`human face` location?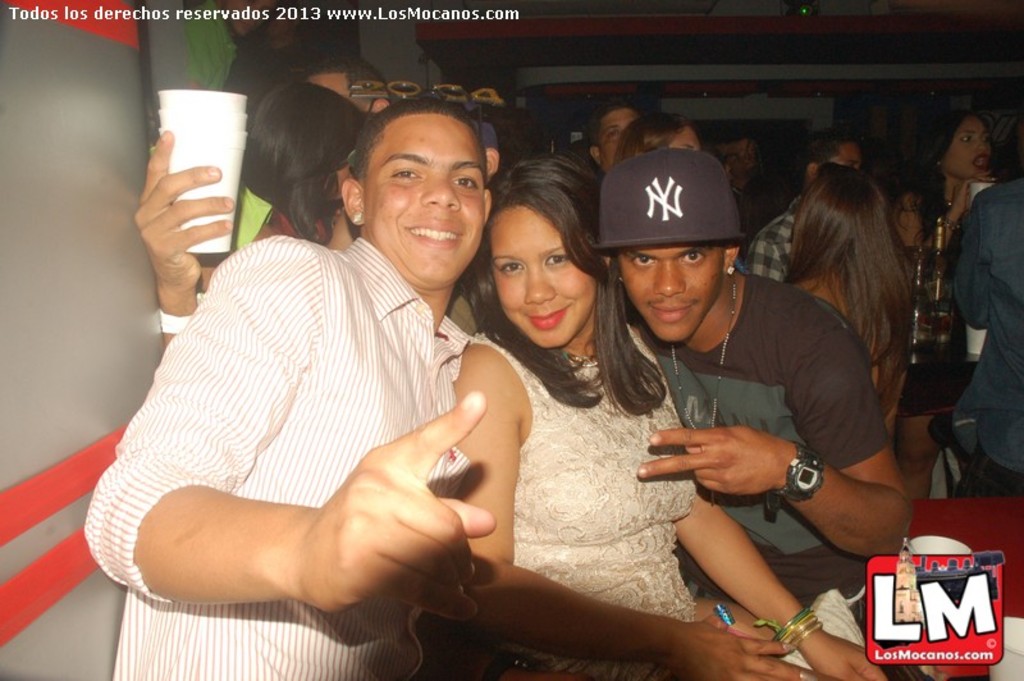
box=[722, 137, 749, 188]
